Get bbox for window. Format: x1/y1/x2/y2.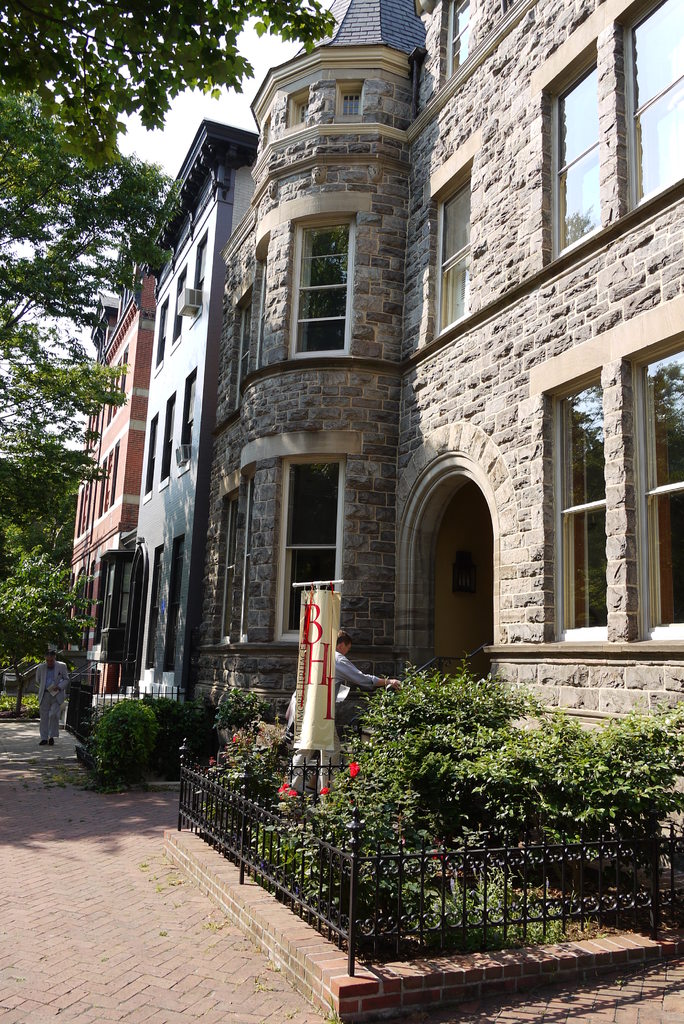
285/221/361/361.
